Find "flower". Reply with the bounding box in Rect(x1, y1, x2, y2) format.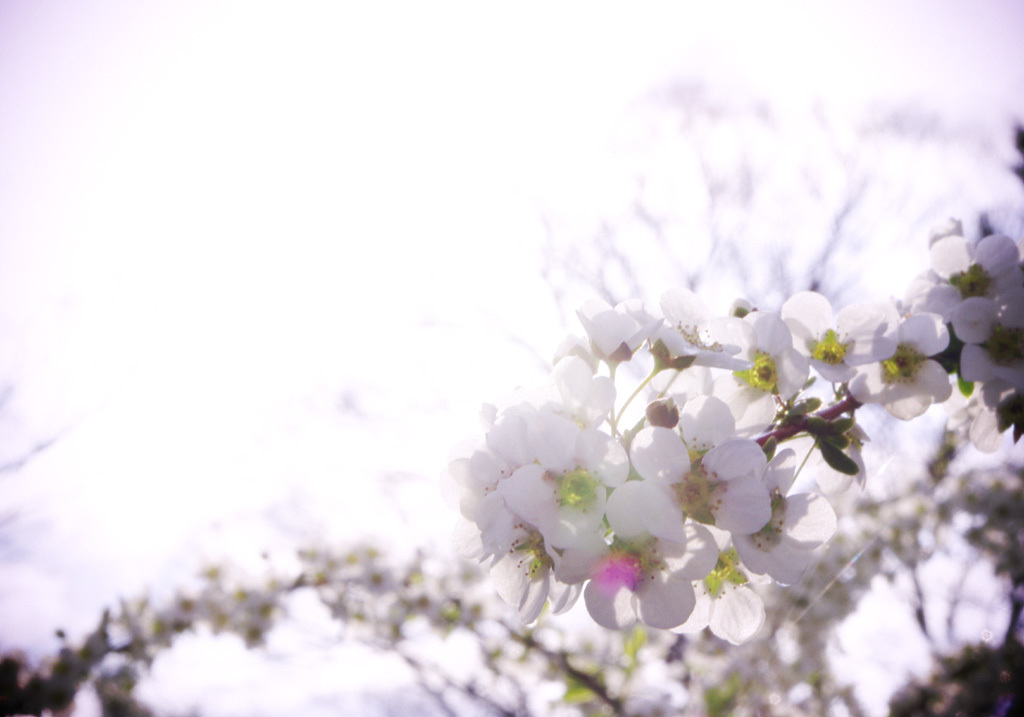
Rect(438, 209, 1023, 643).
